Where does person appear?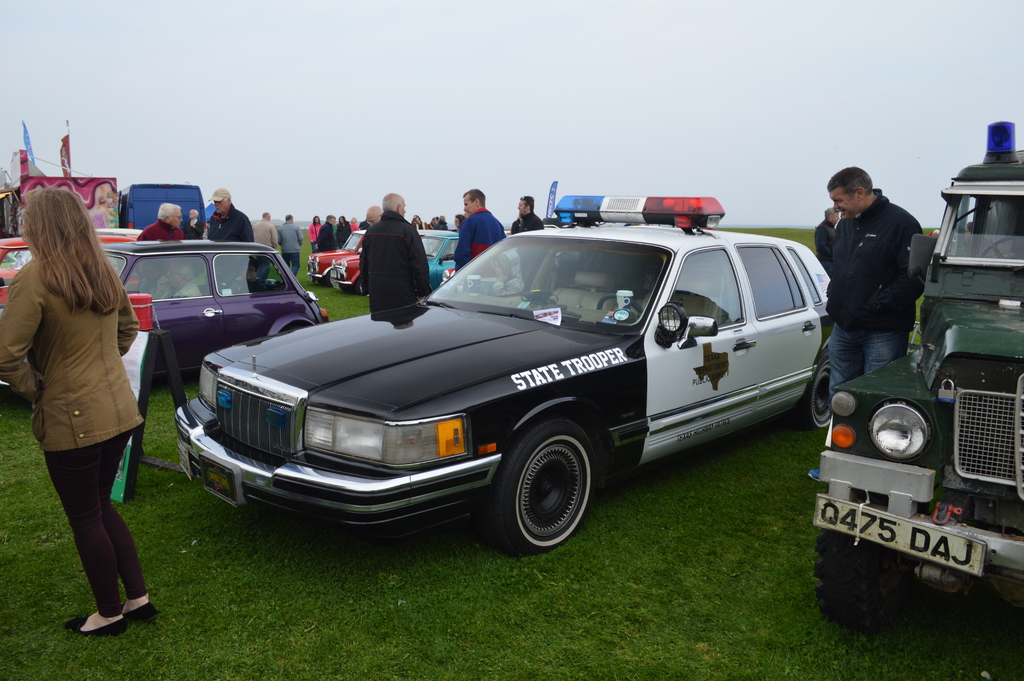
Appears at rect(505, 190, 544, 284).
